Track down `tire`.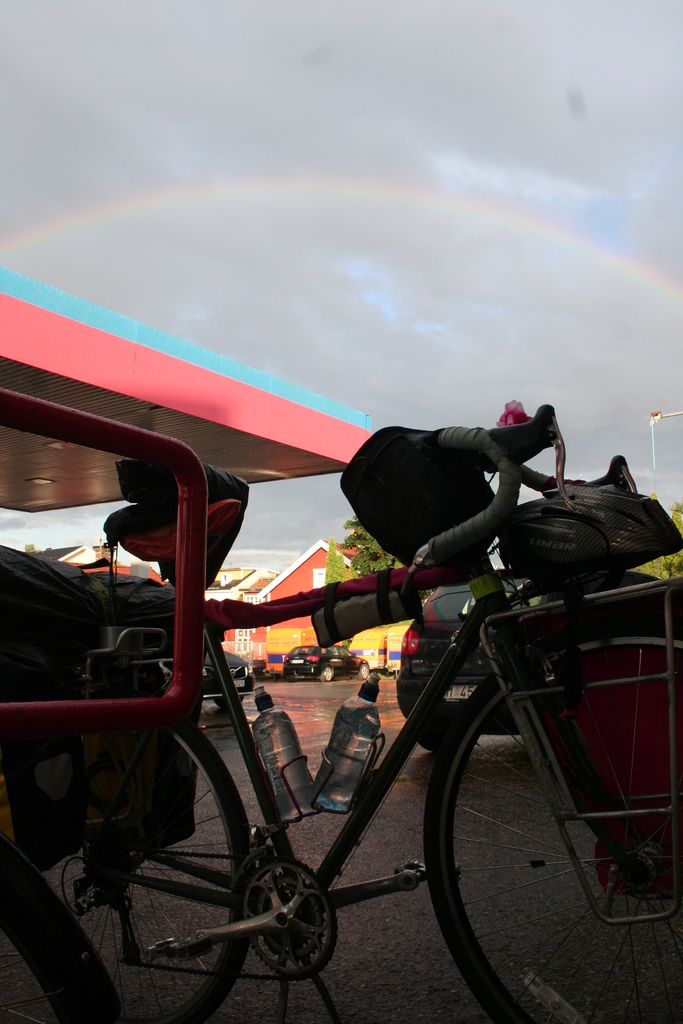
Tracked to <box>0,722,263,1023</box>.
